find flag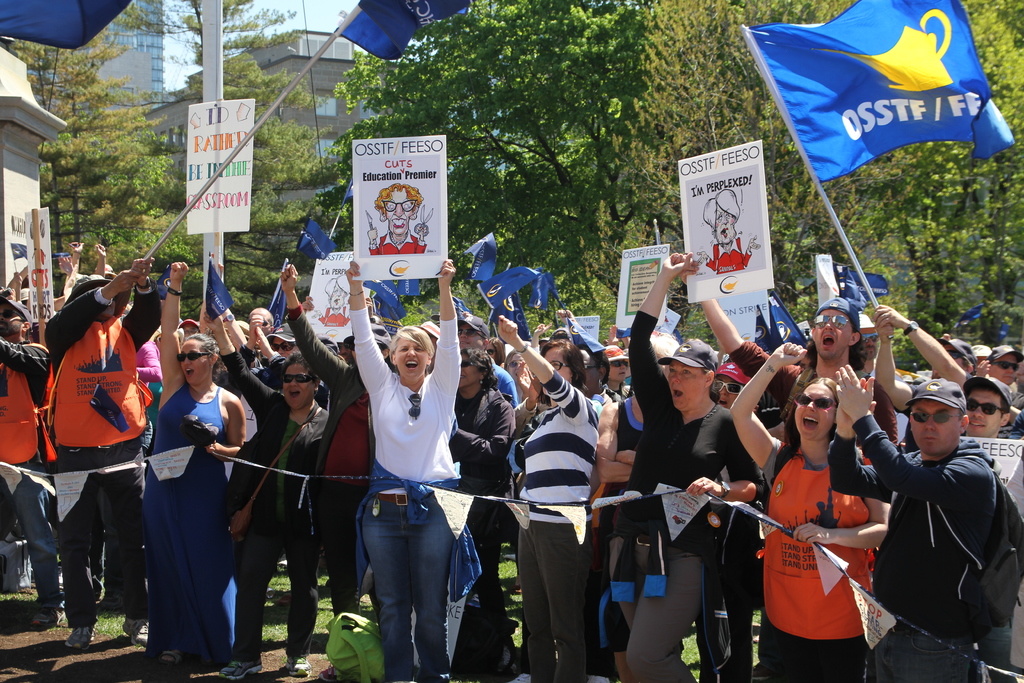
(left=531, top=269, right=559, bottom=304)
